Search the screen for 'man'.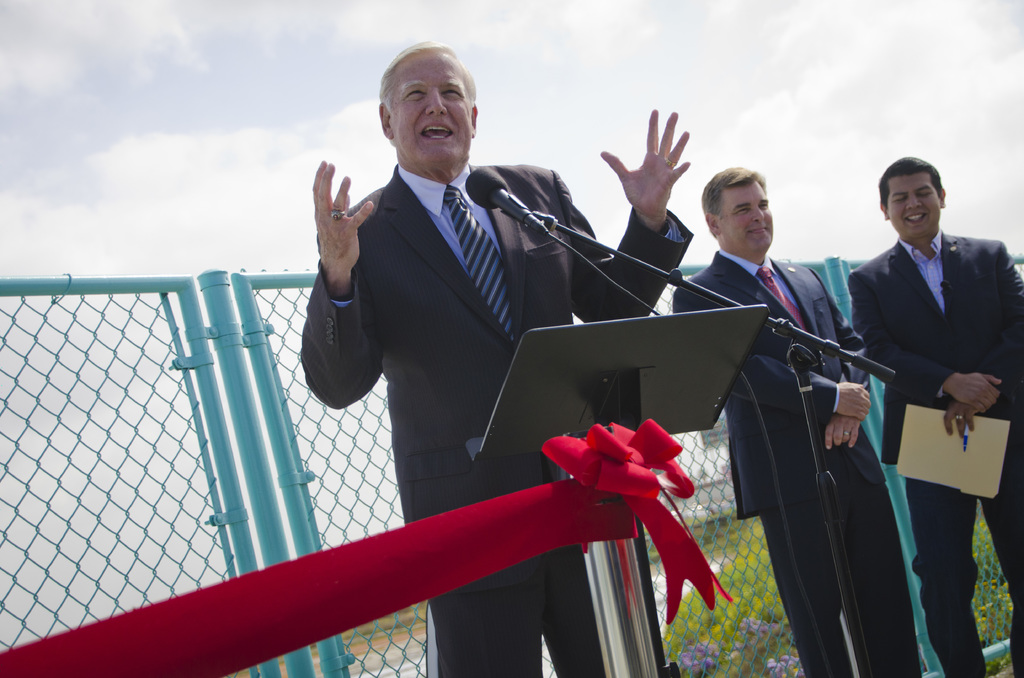
Found at [300,40,692,677].
